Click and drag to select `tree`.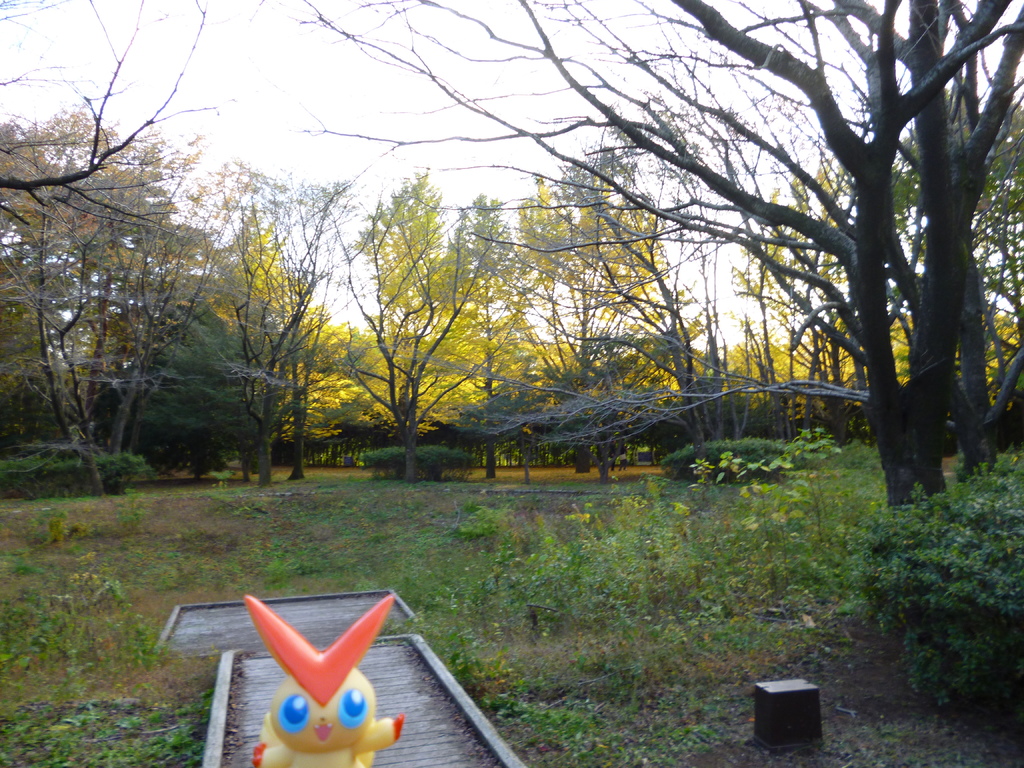
Selection: l=477, t=193, r=588, b=467.
